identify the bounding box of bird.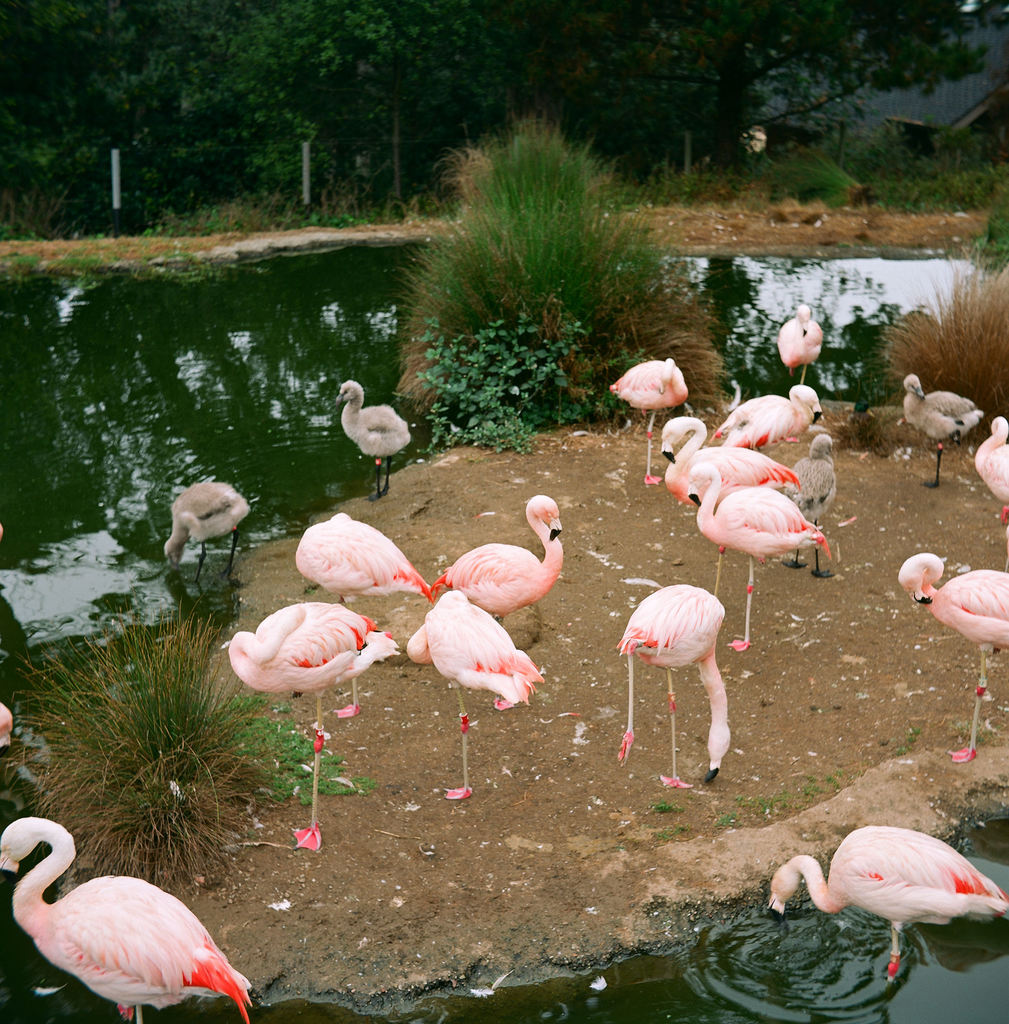
rect(335, 378, 410, 504).
